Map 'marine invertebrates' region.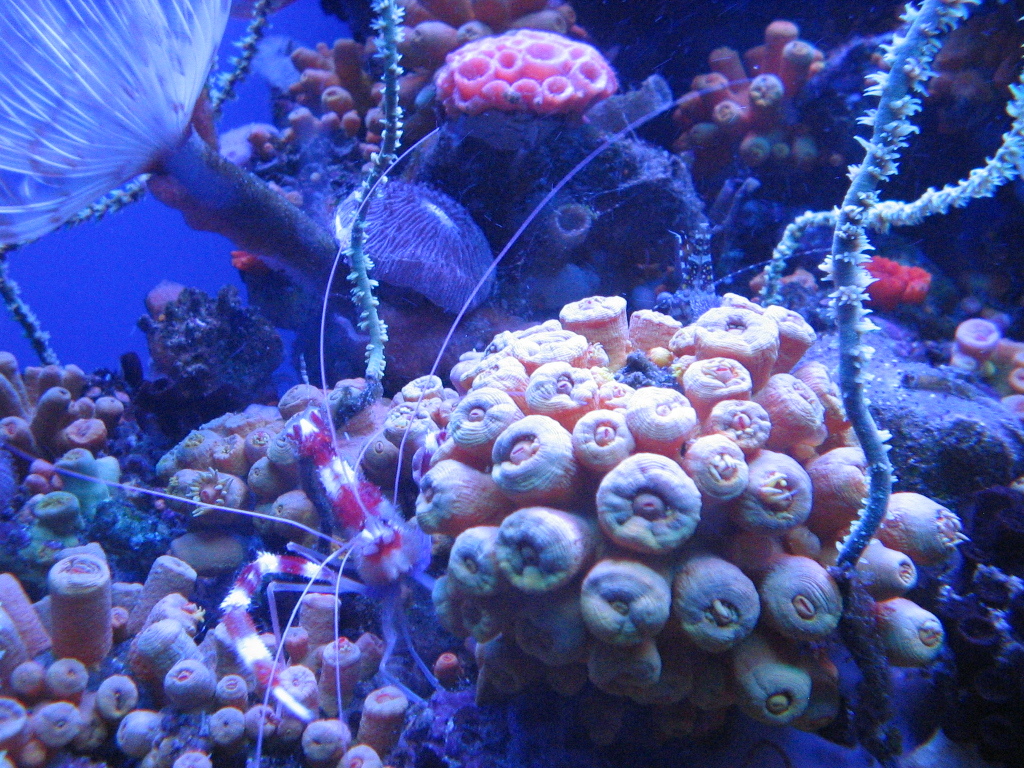
Mapped to x1=180, y1=456, x2=250, y2=522.
